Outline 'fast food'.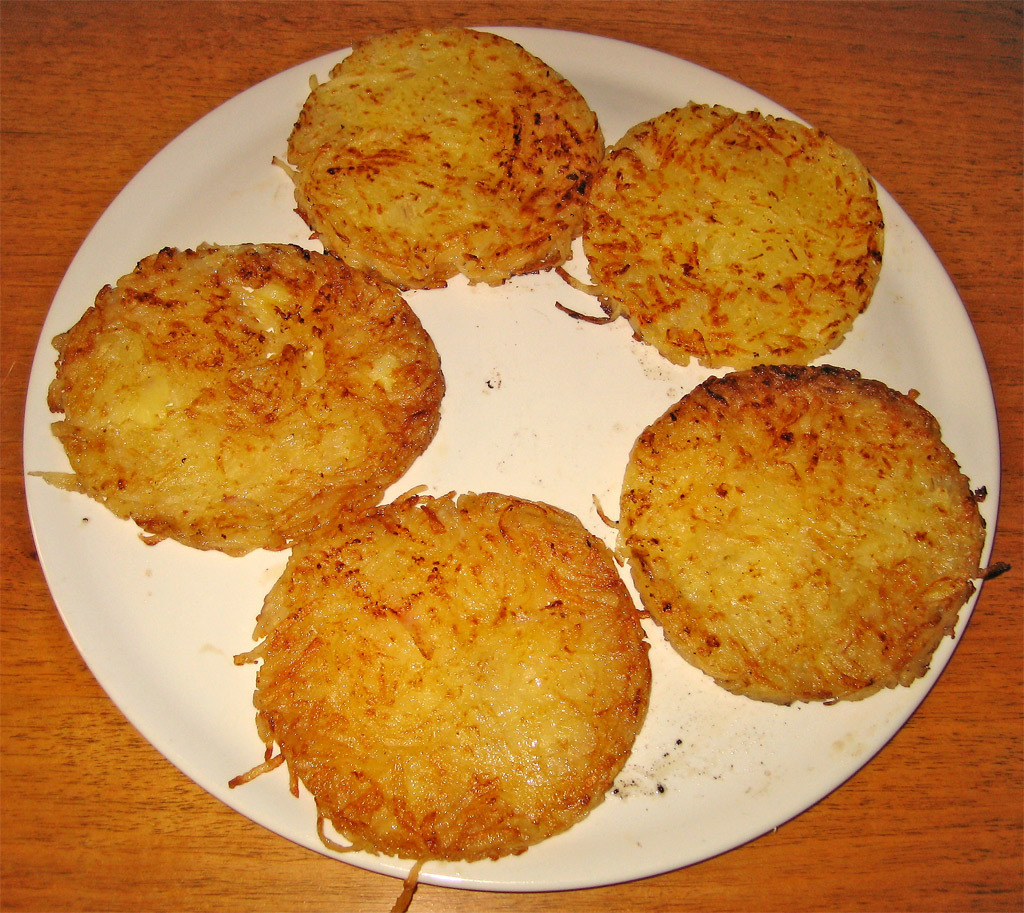
Outline: <region>554, 99, 886, 372</region>.
